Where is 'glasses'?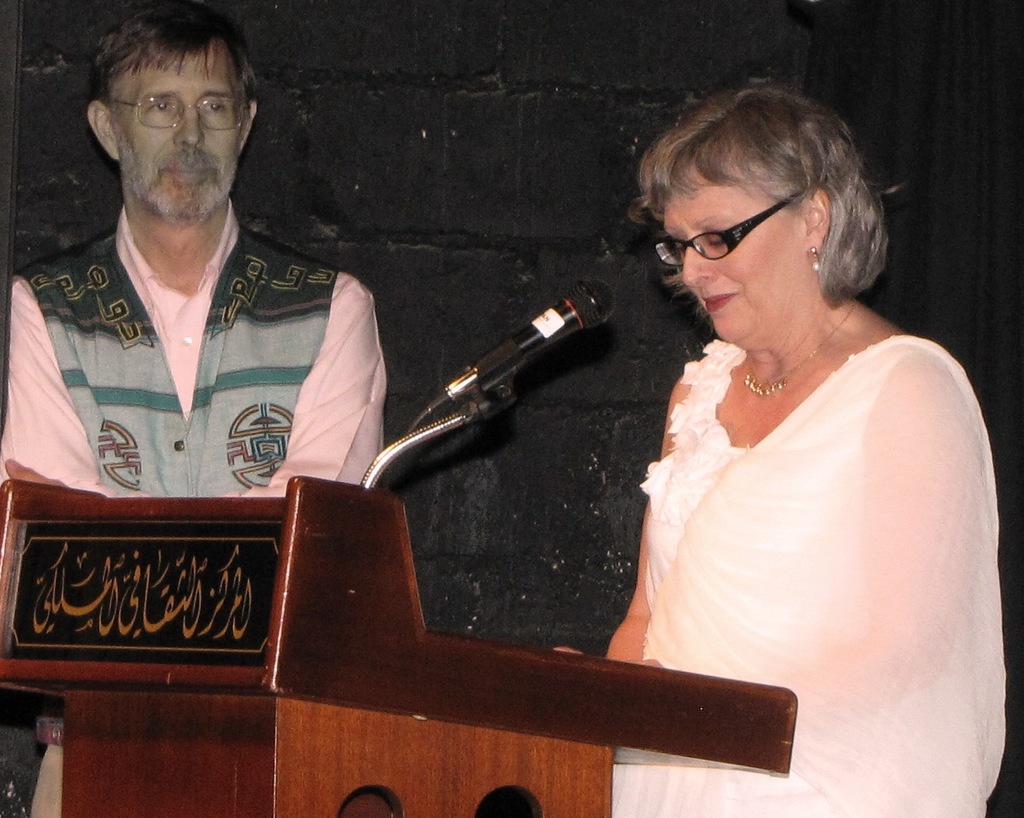
(638,209,805,274).
